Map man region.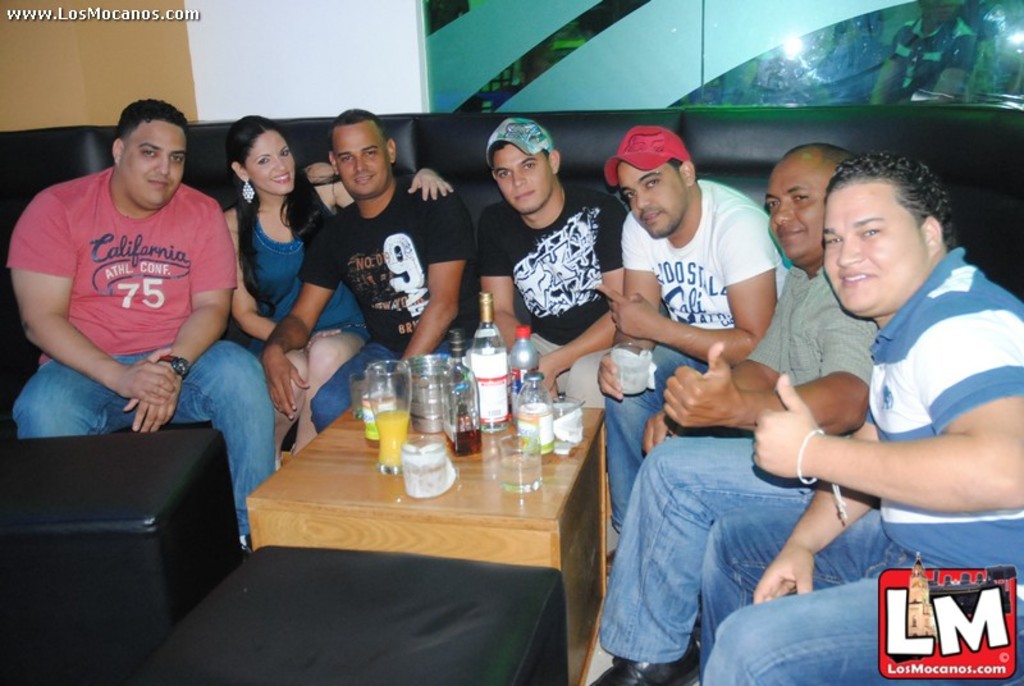
Mapped to box(595, 132, 785, 523).
